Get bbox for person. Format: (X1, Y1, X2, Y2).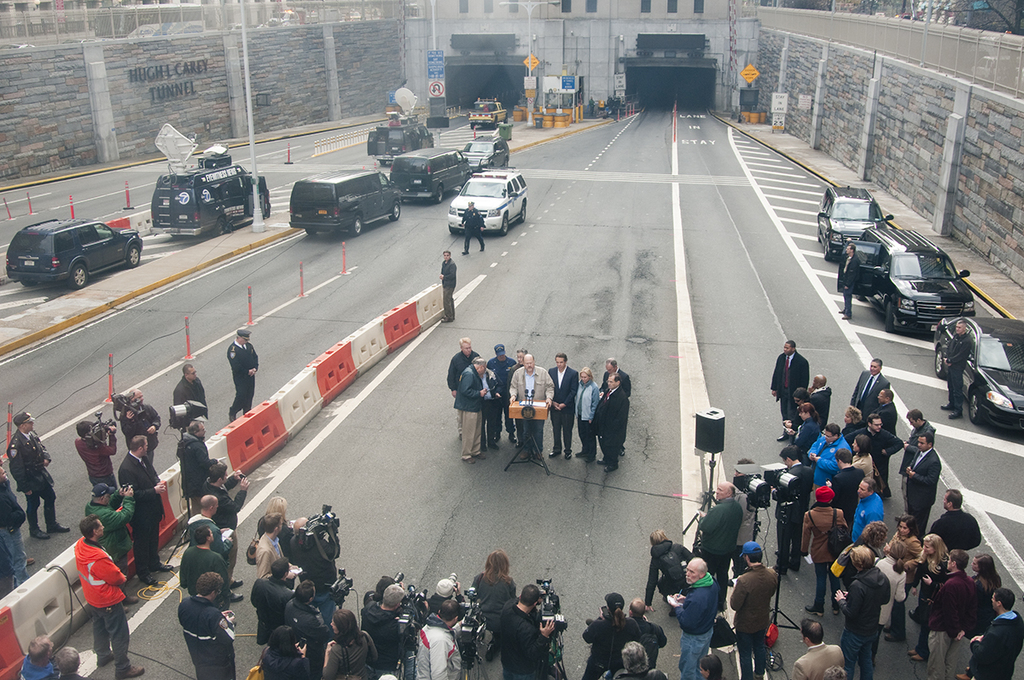
(667, 556, 718, 679).
